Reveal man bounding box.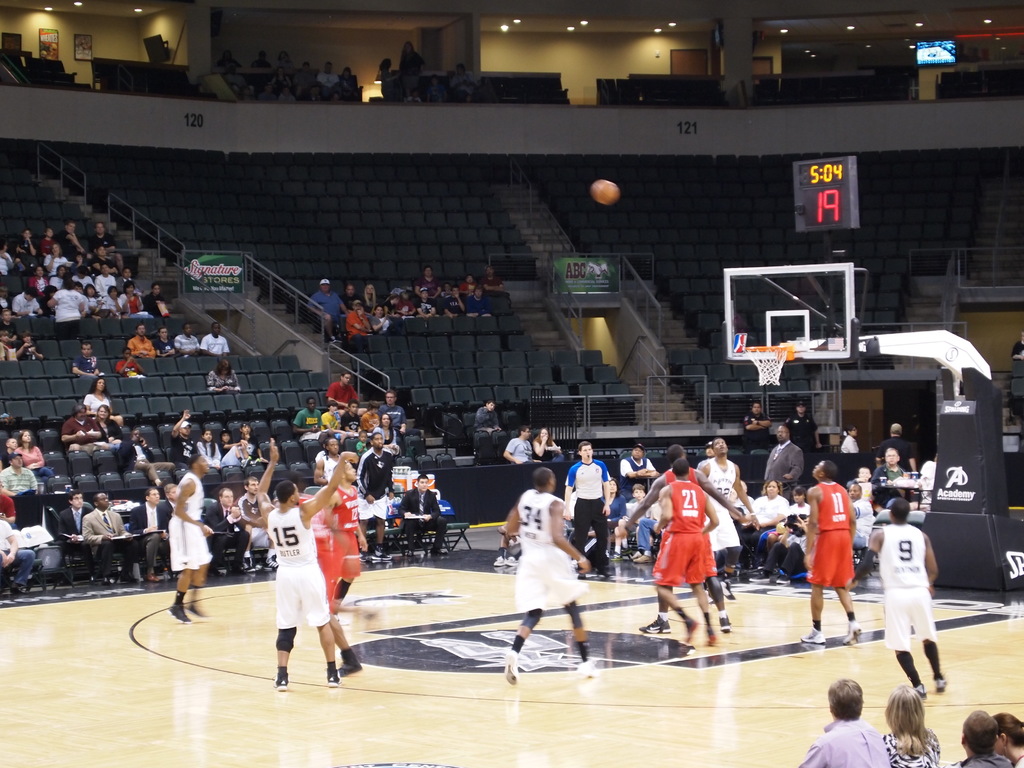
Revealed: 650/460/717/647.
